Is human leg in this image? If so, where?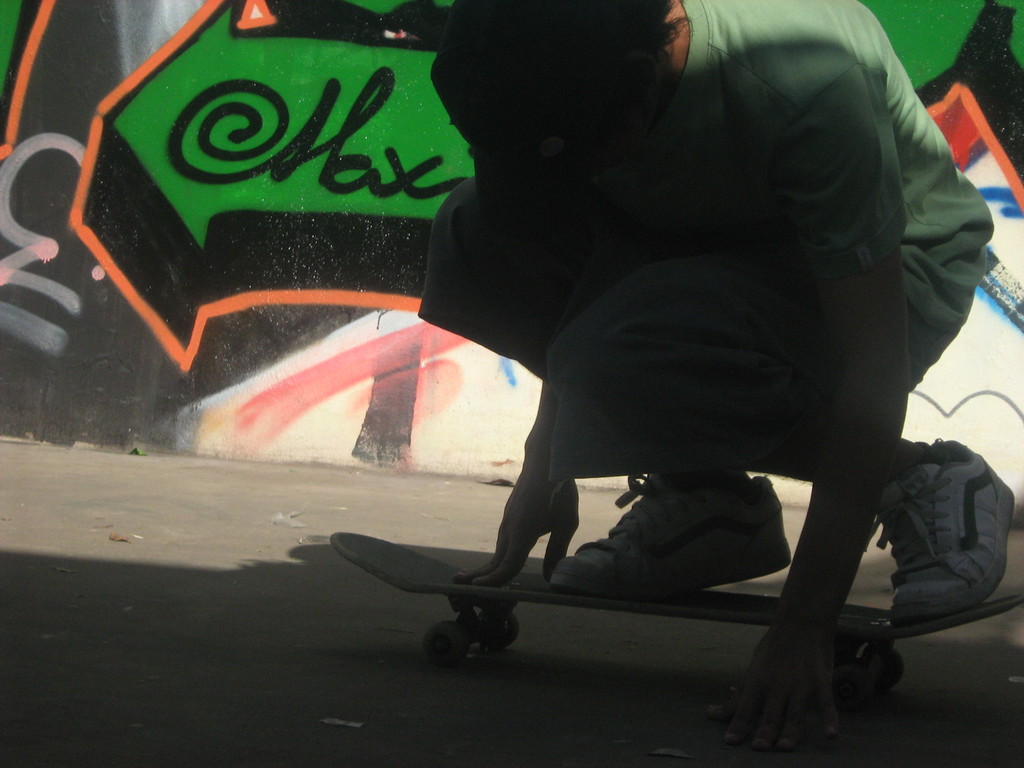
Yes, at locate(420, 177, 788, 602).
